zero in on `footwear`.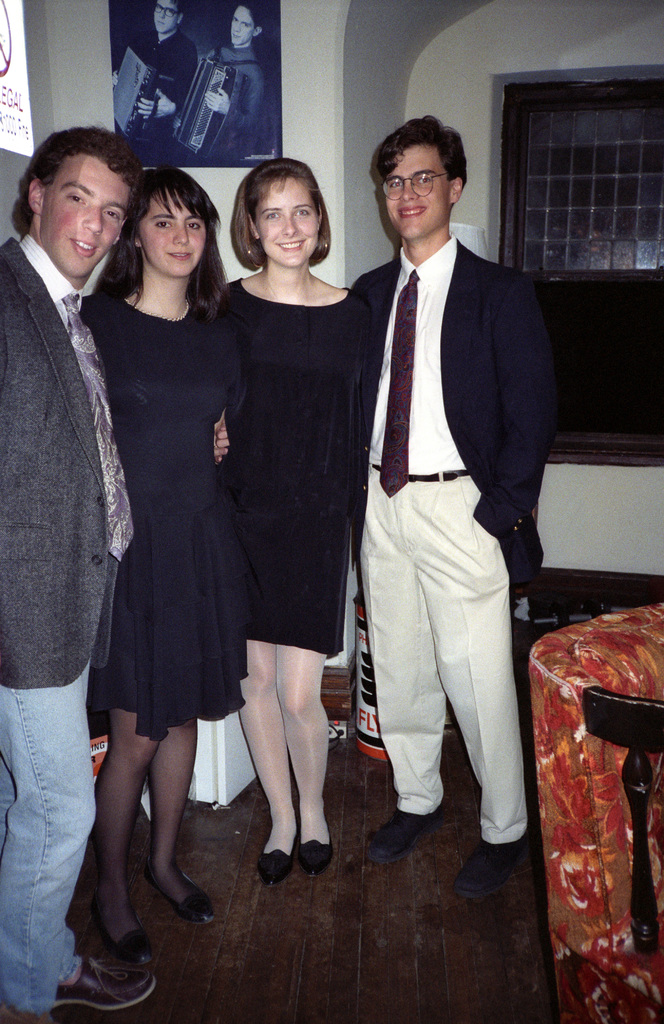
Zeroed in: bbox=[297, 806, 332, 879].
